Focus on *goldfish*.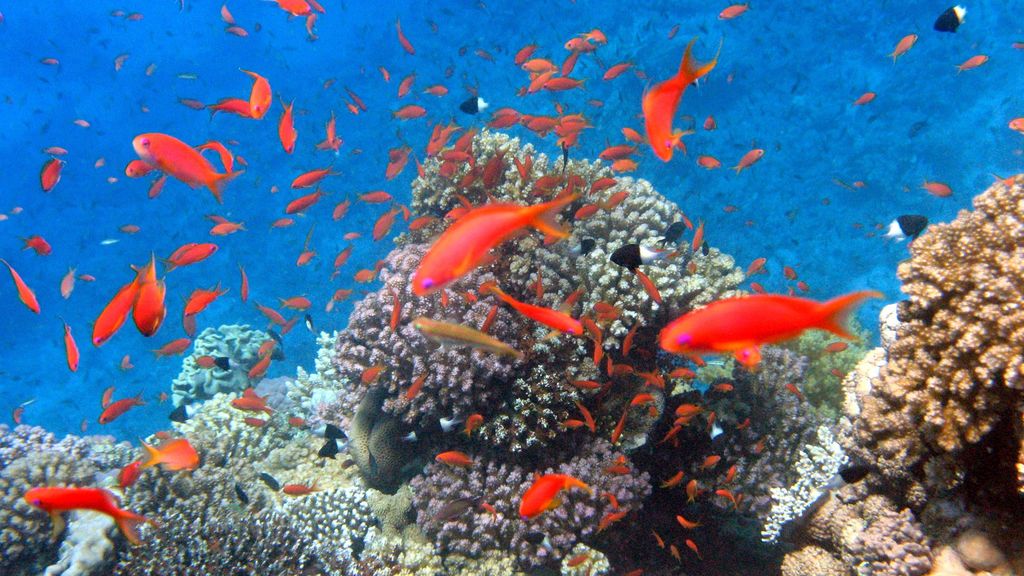
Focused at <box>434,446,472,466</box>.
